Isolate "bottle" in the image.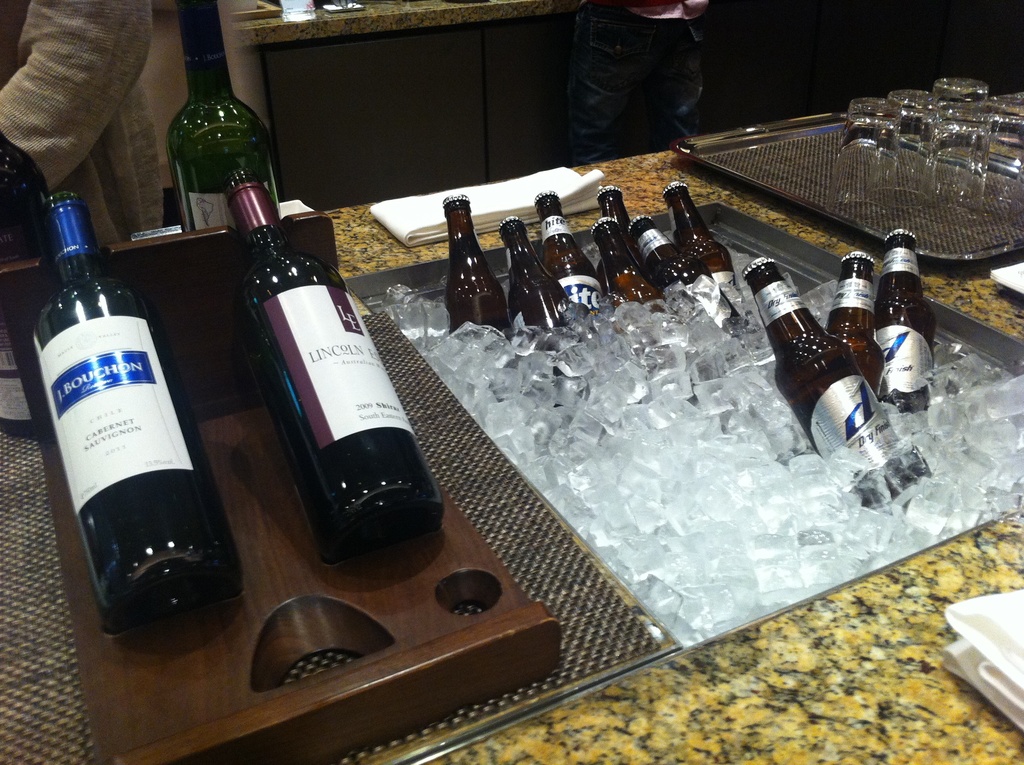
Isolated region: bbox=(536, 186, 603, 314).
